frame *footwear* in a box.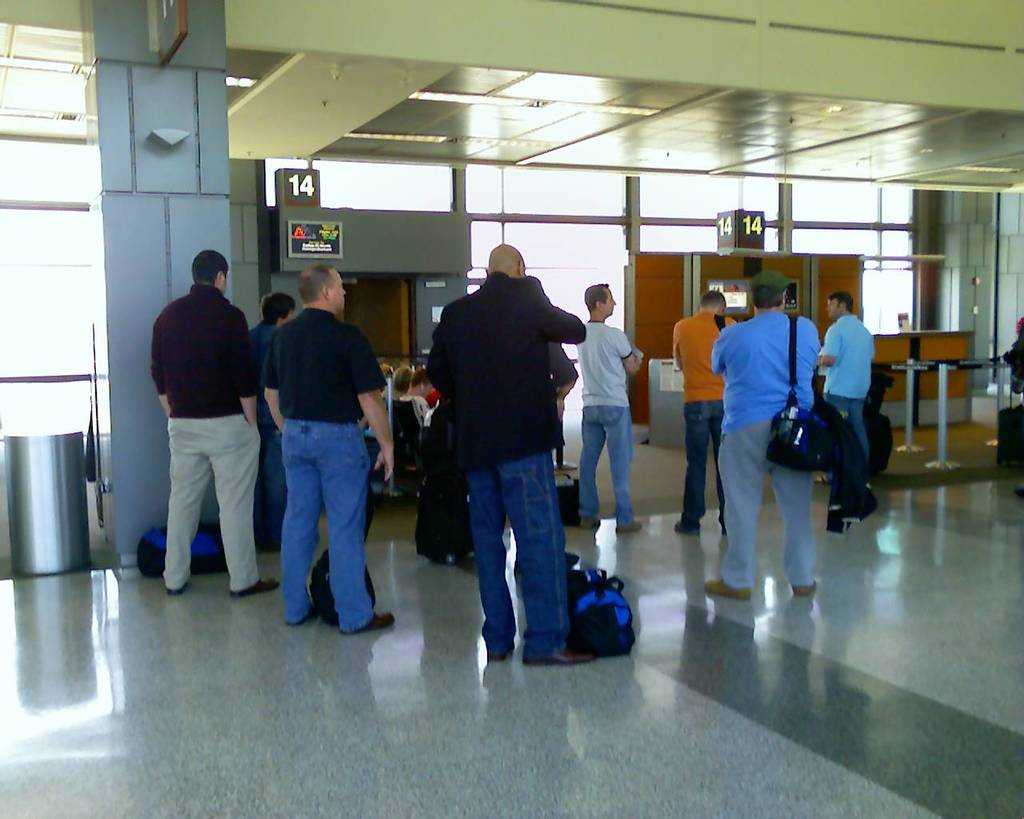
<region>796, 581, 815, 593</region>.
